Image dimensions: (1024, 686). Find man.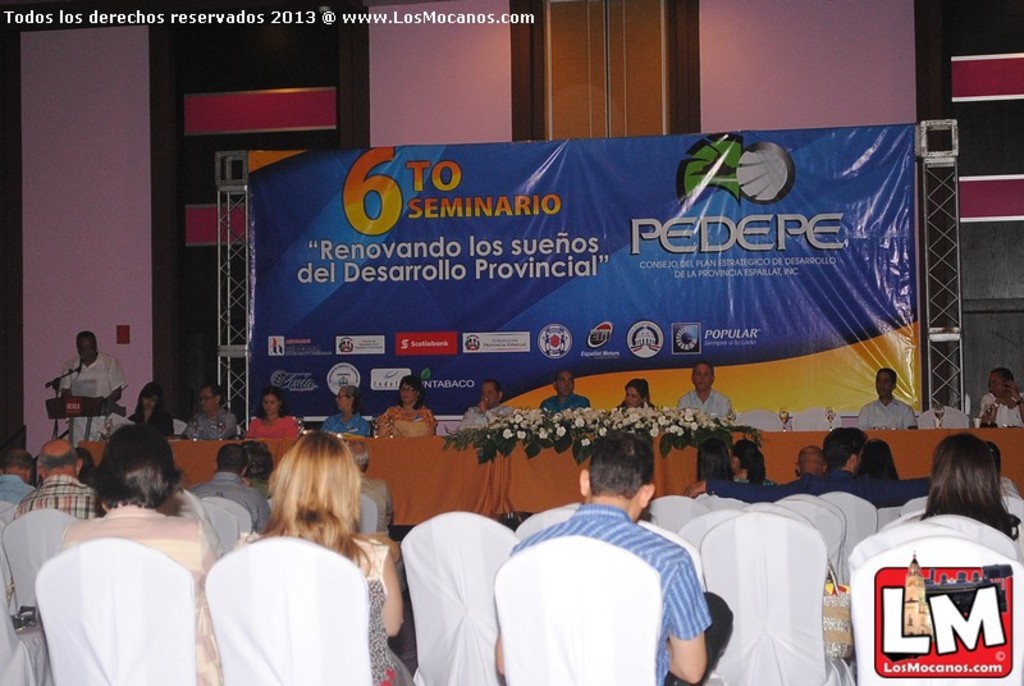
(479,425,736,685).
